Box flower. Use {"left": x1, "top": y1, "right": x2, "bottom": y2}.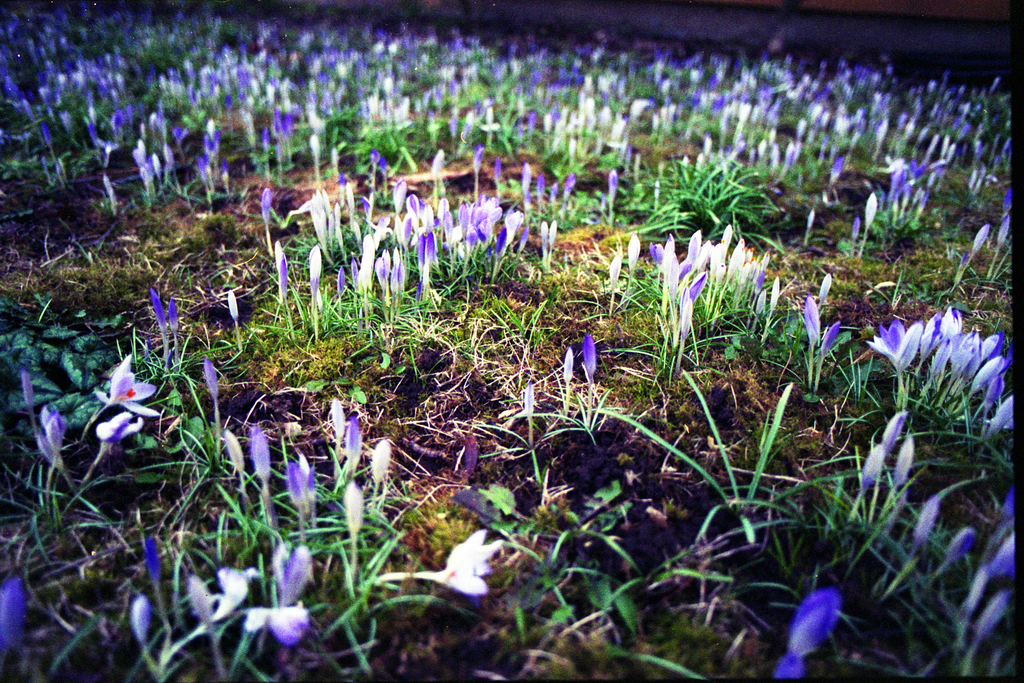
{"left": 145, "top": 533, "right": 166, "bottom": 591}.
